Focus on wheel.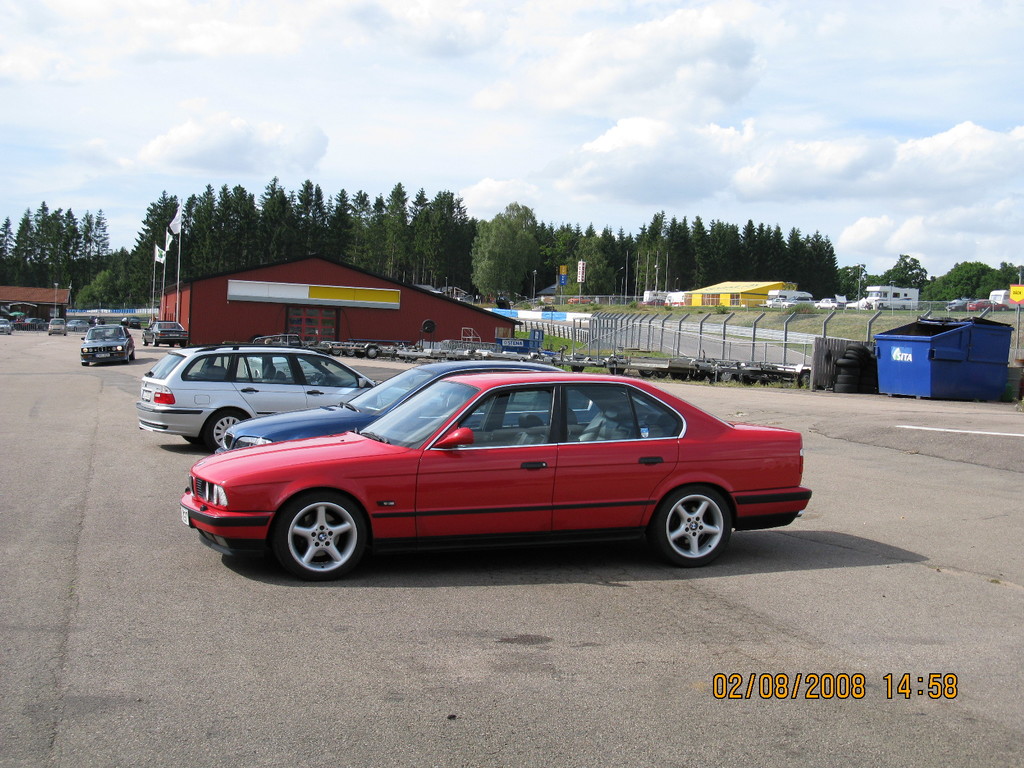
Focused at [left=169, top=342, right=173, bottom=349].
